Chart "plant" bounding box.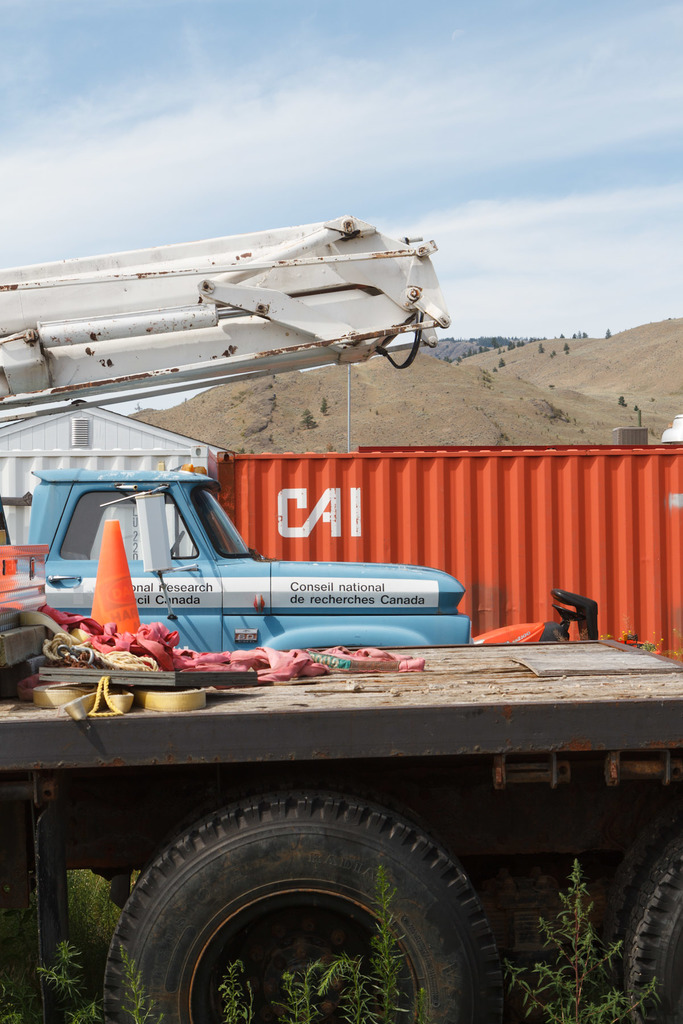
Charted: {"left": 277, "top": 953, "right": 325, "bottom": 1023}.
